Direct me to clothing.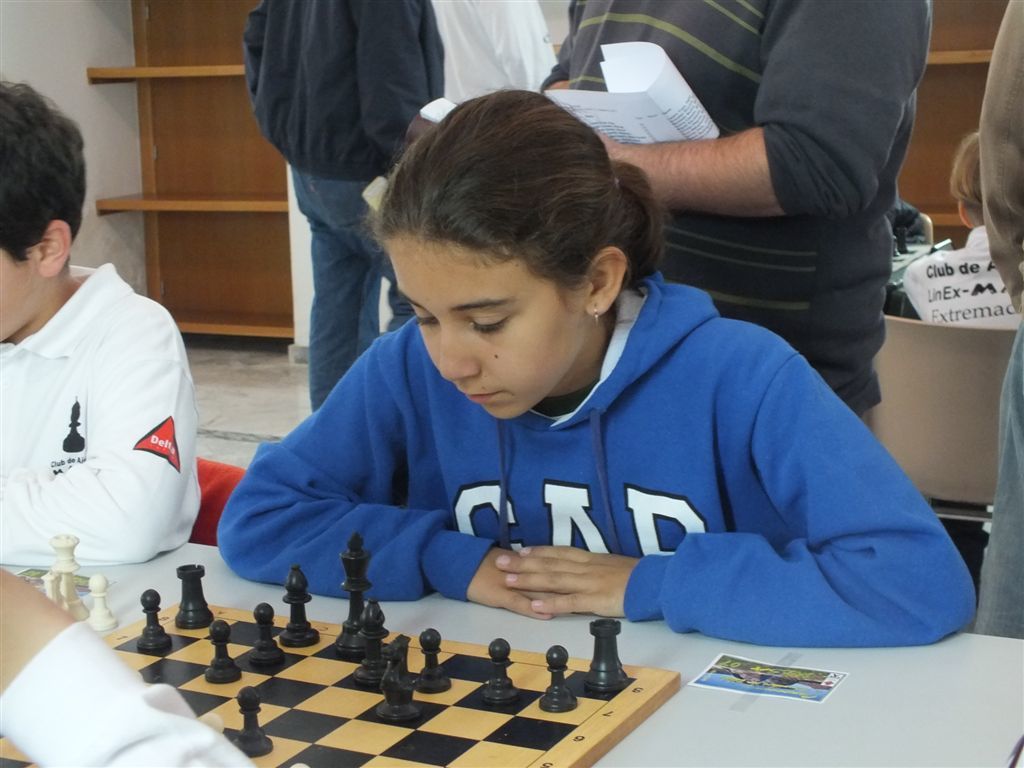
Direction: [0, 254, 204, 568].
